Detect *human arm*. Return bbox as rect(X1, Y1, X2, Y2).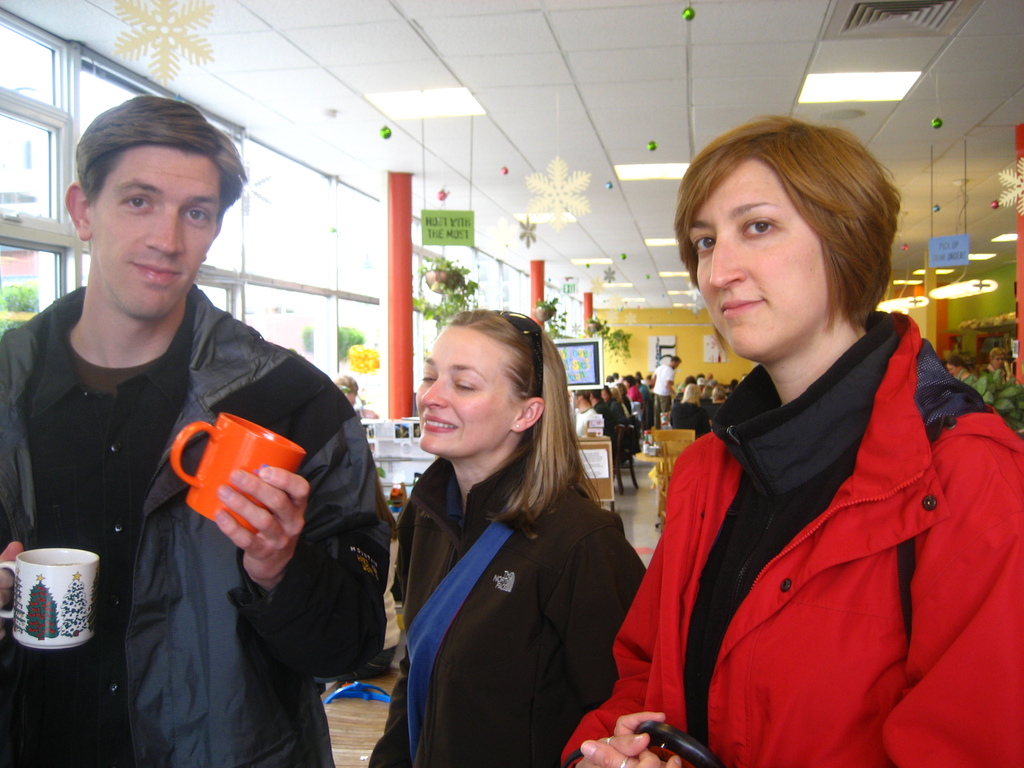
rect(213, 465, 309, 594).
